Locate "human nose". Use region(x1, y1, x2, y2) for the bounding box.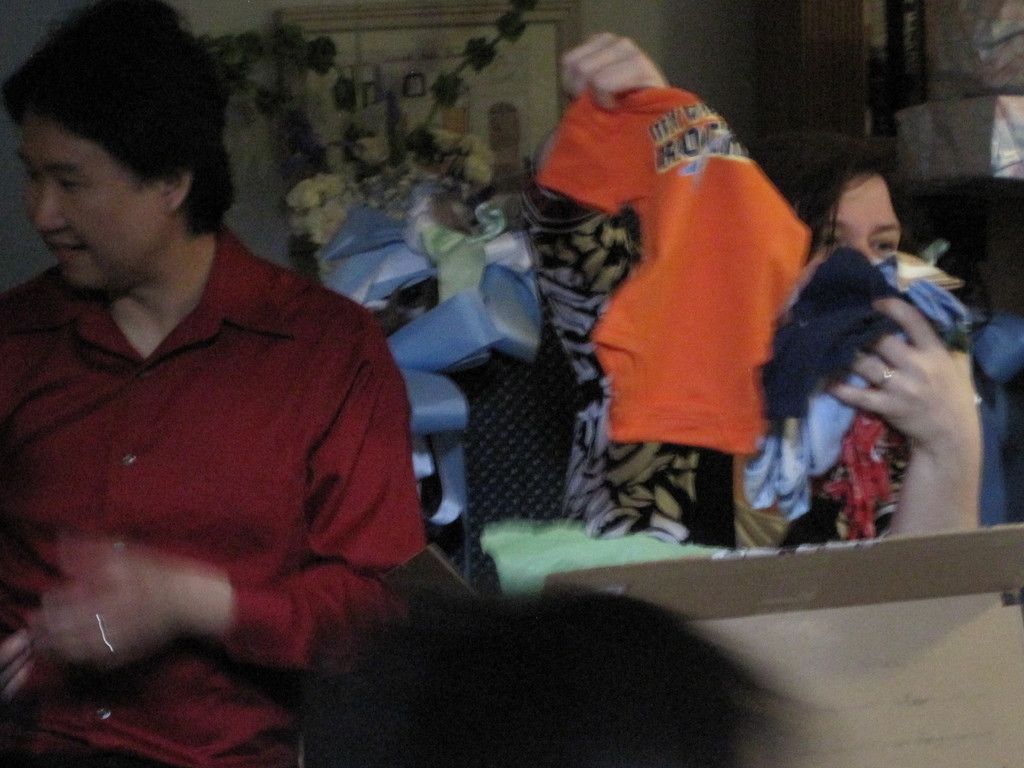
region(863, 239, 879, 266).
